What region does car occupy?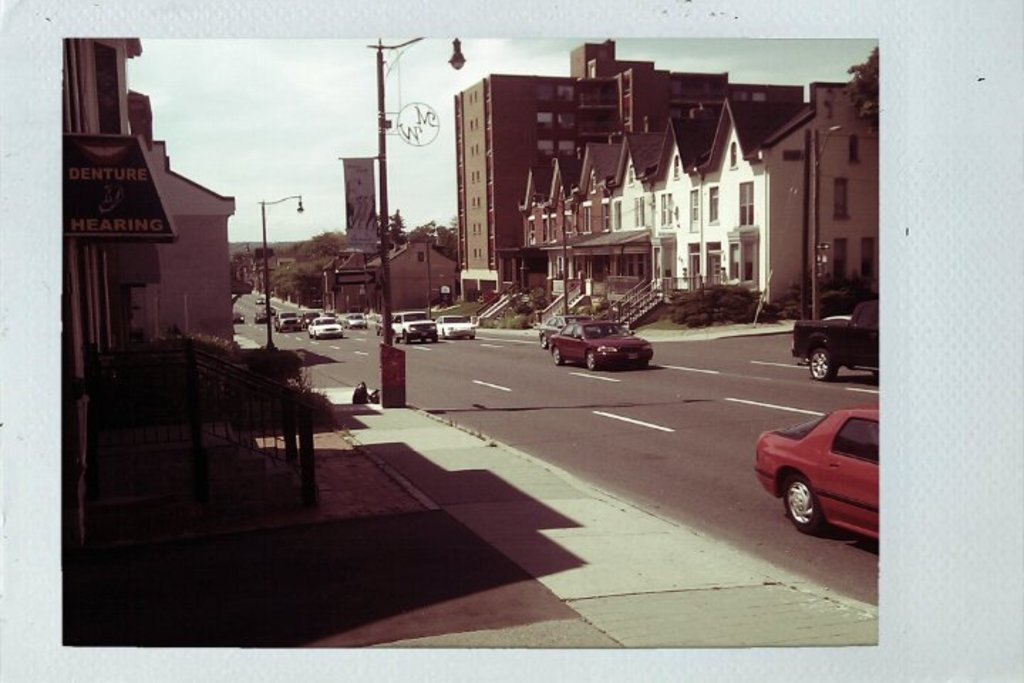
303:320:346:334.
